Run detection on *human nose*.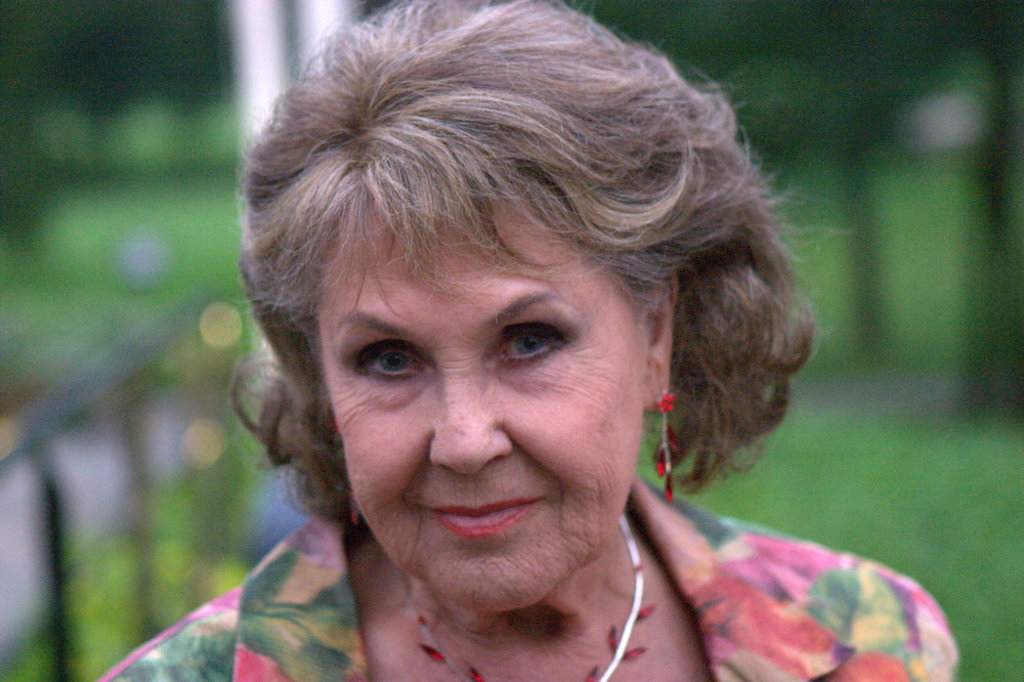
Result: (430,360,510,475).
